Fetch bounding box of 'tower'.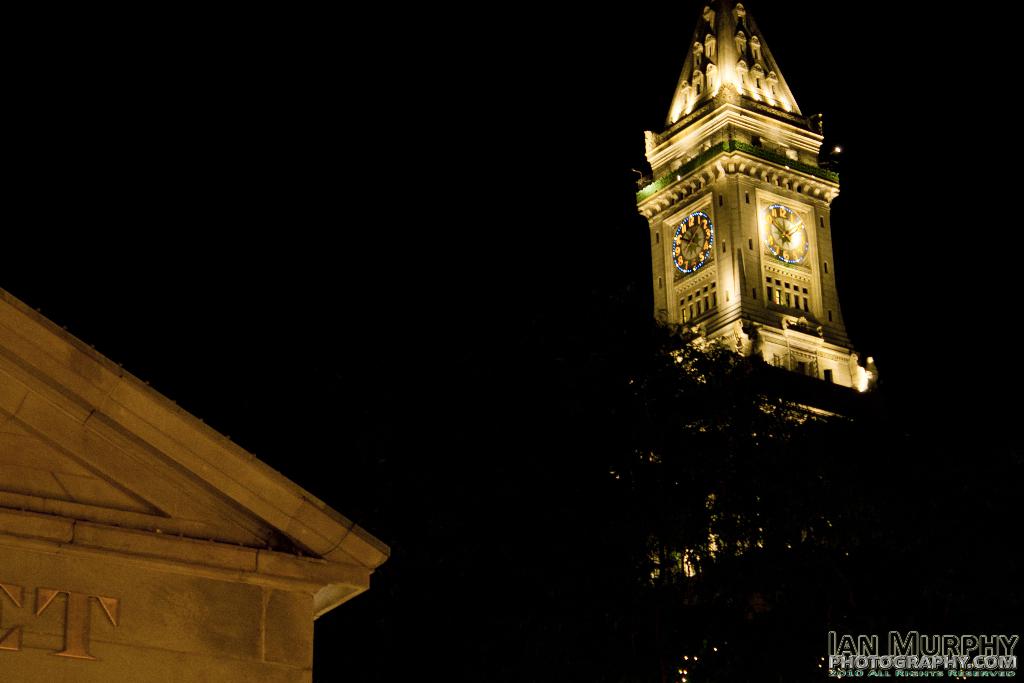
Bbox: [left=639, top=0, right=867, bottom=395].
